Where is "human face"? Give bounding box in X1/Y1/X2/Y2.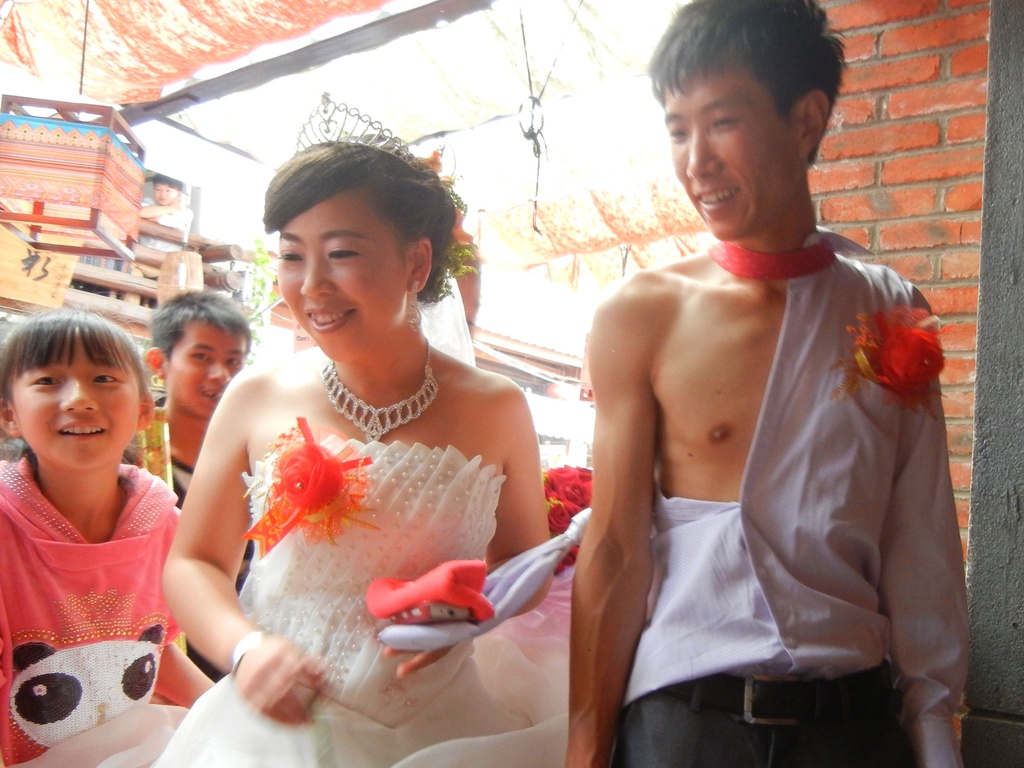
666/68/797/237.
